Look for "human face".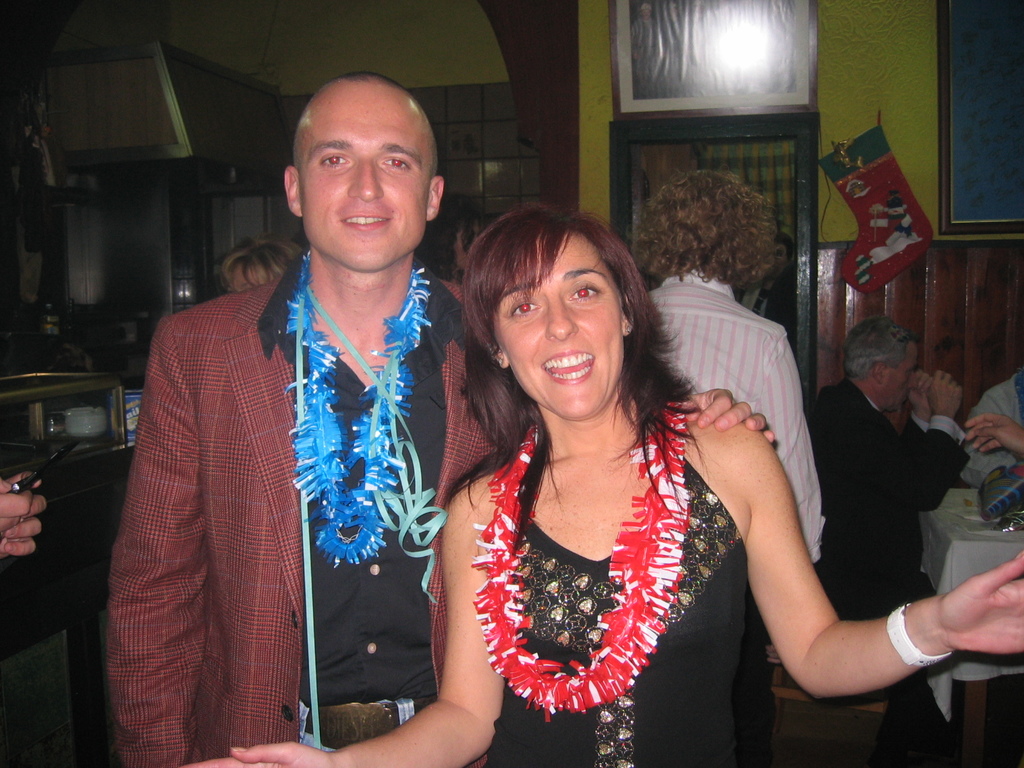
Found: select_region(883, 351, 916, 408).
